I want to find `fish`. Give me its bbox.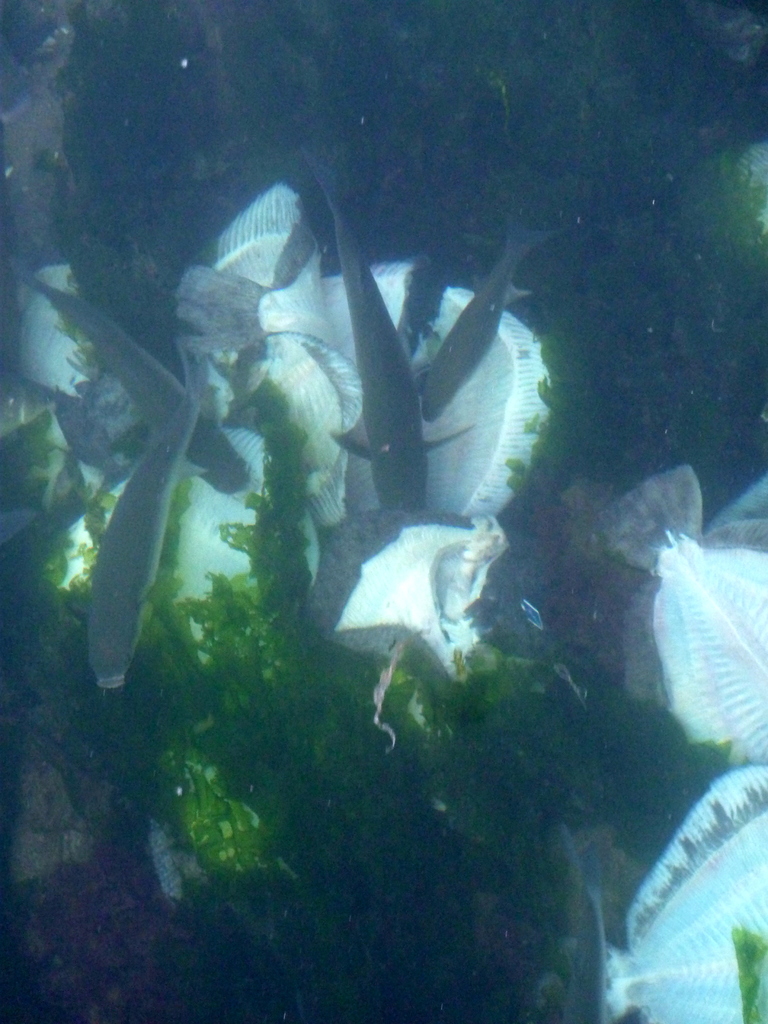
{"x1": 436, "y1": 219, "x2": 589, "y2": 413}.
